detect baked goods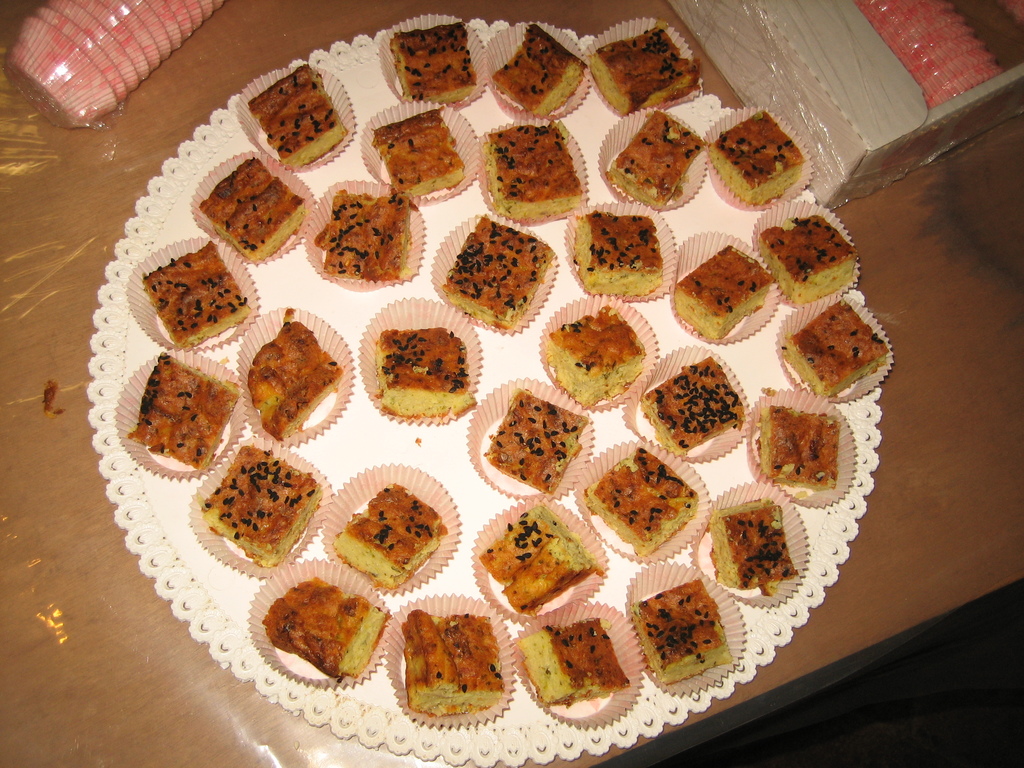
[left=247, top=316, right=345, bottom=442]
